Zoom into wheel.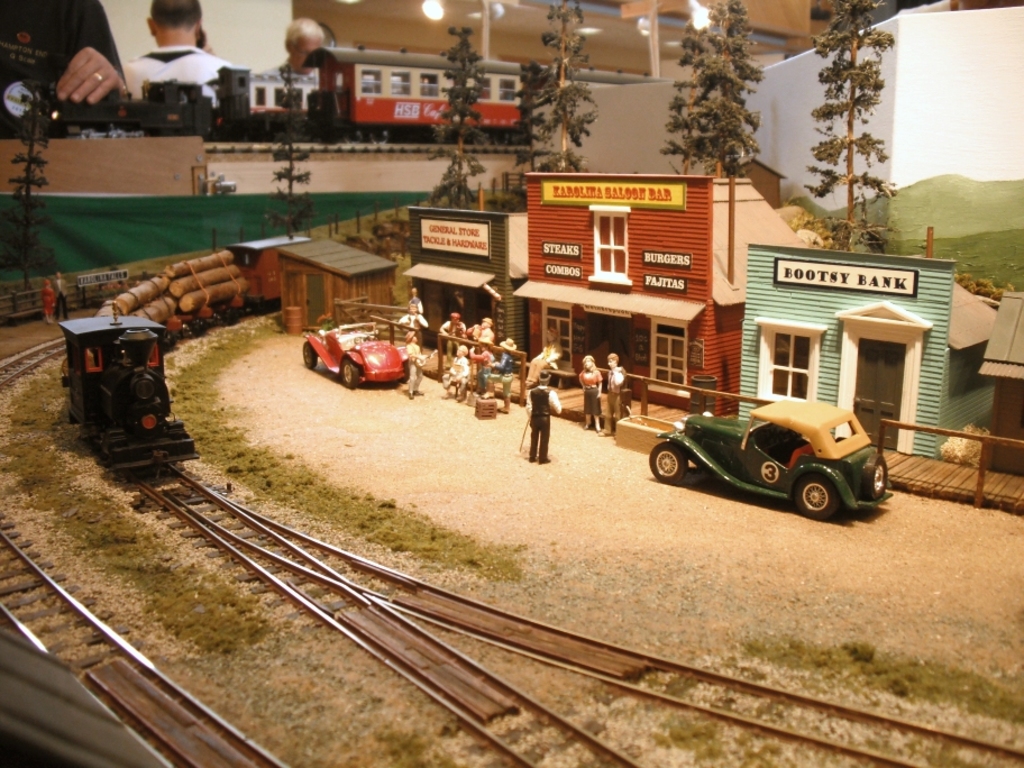
Zoom target: region(646, 441, 688, 484).
